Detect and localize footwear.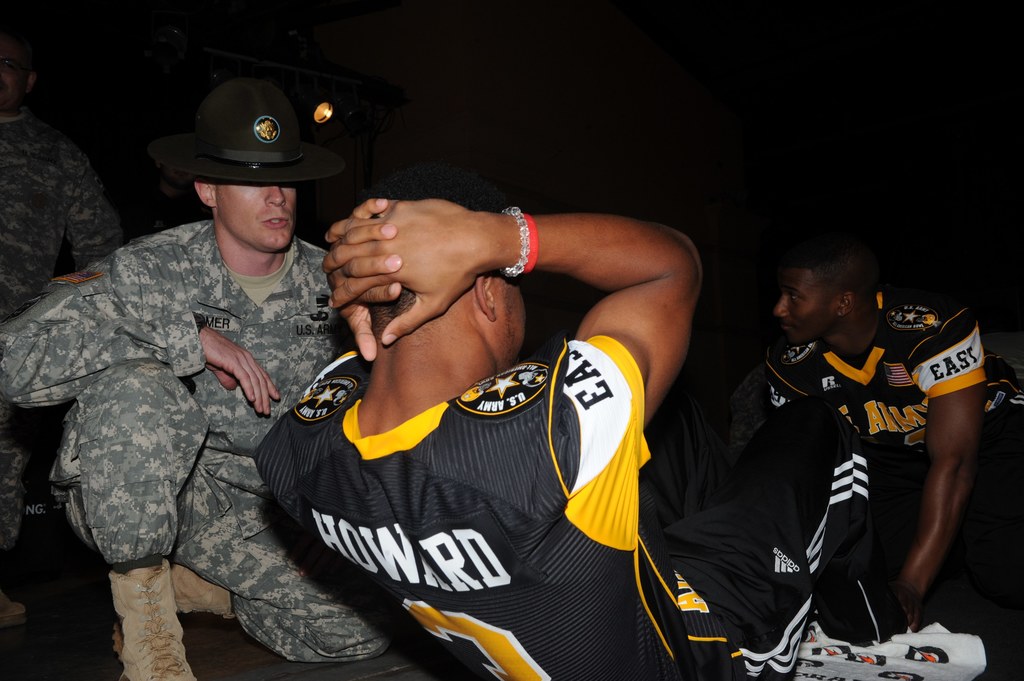
Localized at BBox(174, 554, 257, 630).
